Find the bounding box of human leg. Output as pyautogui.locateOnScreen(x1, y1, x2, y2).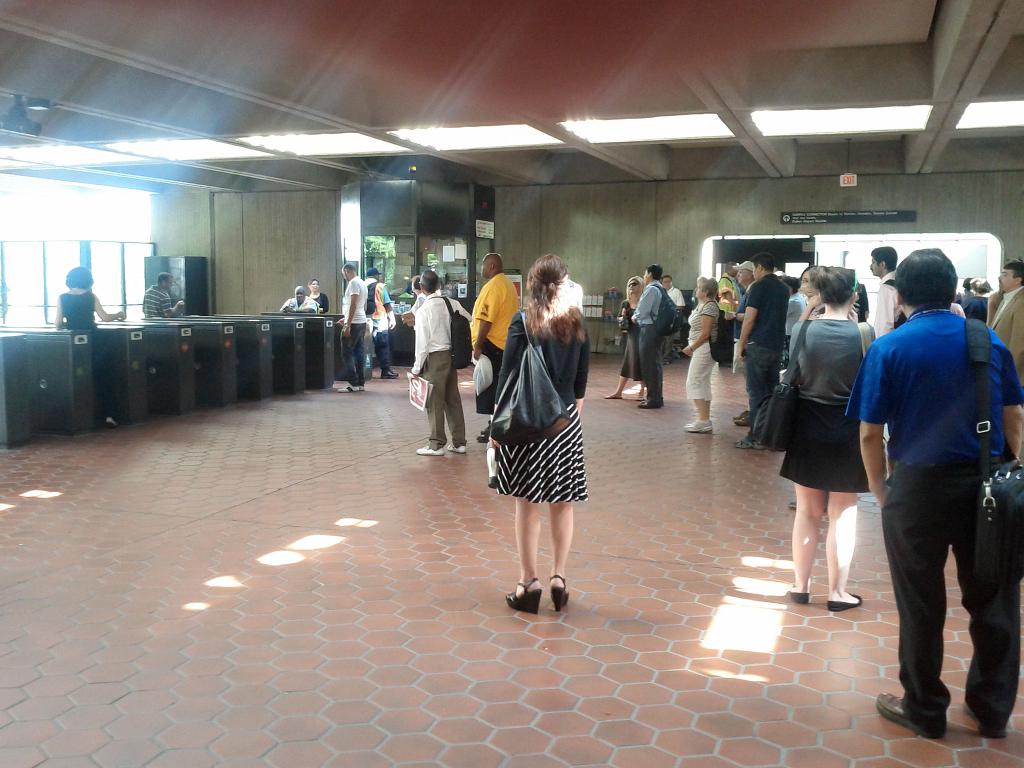
pyautogui.locateOnScreen(609, 328, 633, 396).
